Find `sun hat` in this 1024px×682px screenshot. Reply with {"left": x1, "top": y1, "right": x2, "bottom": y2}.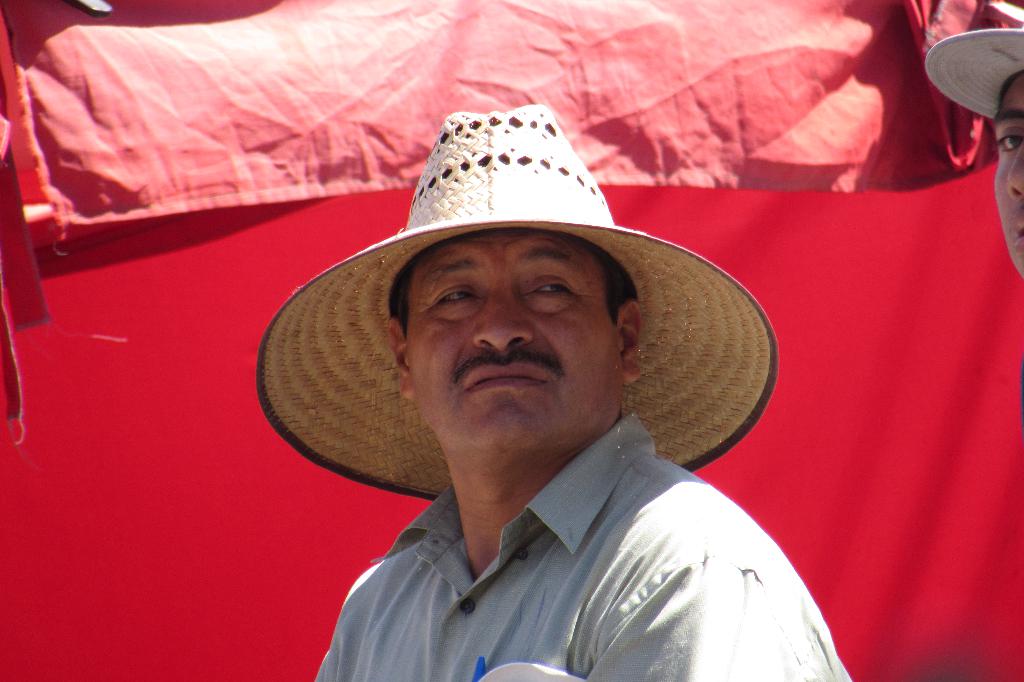
{"left": 924, "top": 31, "right": 1023, "bottom": 119}.
